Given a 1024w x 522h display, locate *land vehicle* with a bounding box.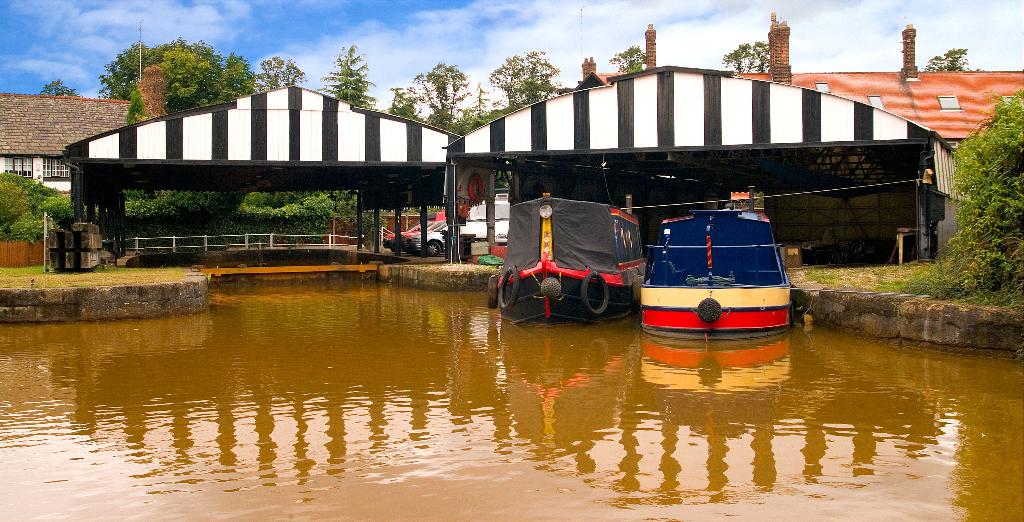
Located: BBox(402, 215, 440, 243).
